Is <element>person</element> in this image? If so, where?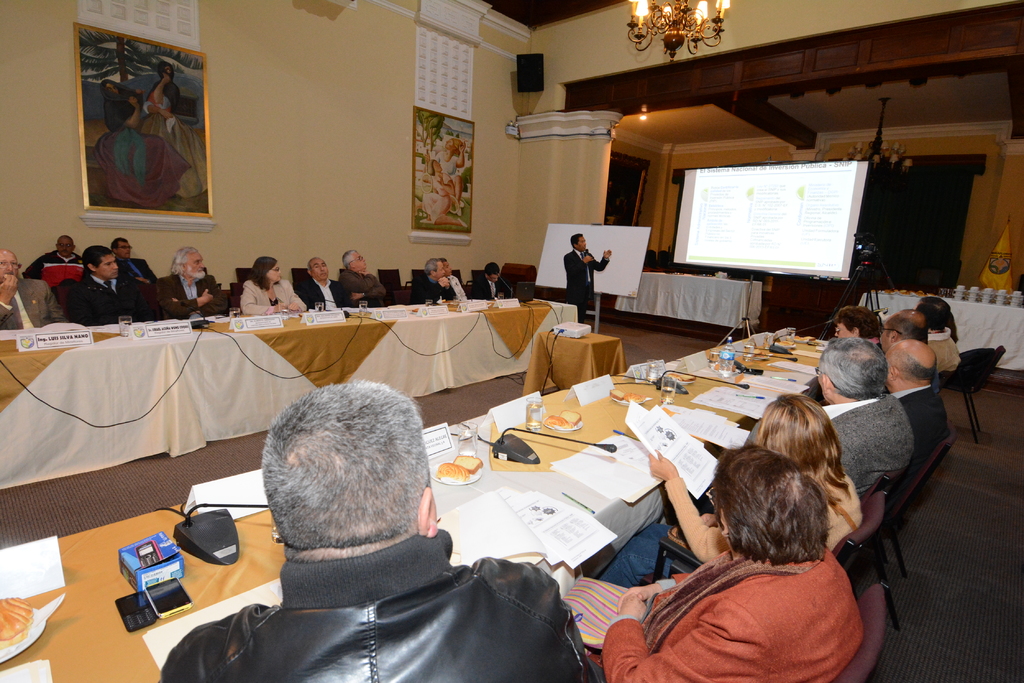
Yes, at <box>340,246,388,303</box>.
